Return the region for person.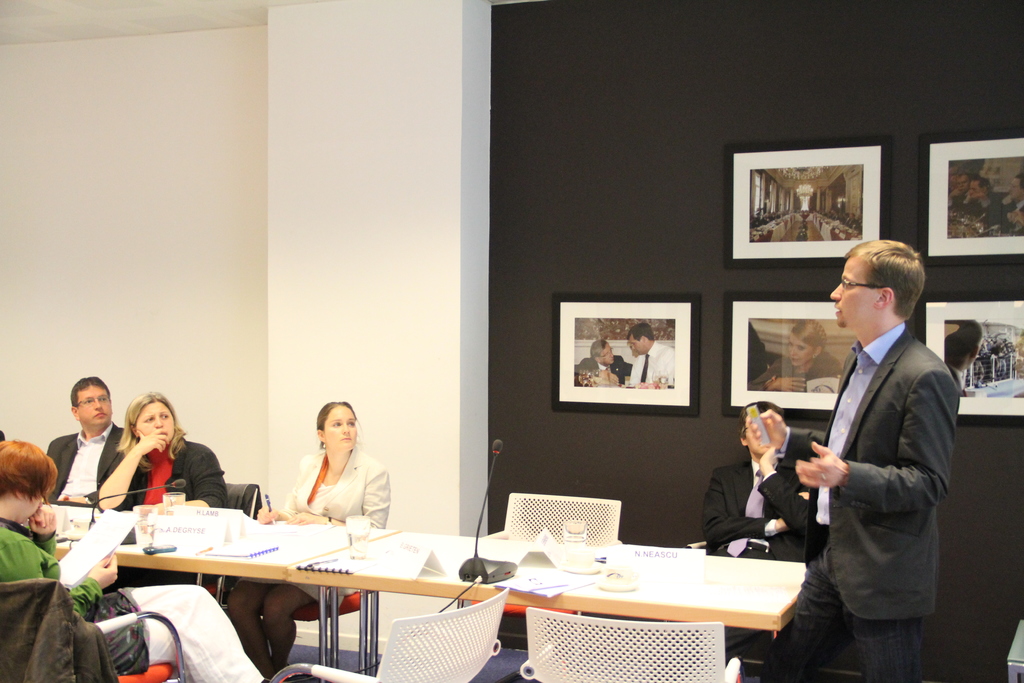
<region>743, 318, 840, 393</region>.
